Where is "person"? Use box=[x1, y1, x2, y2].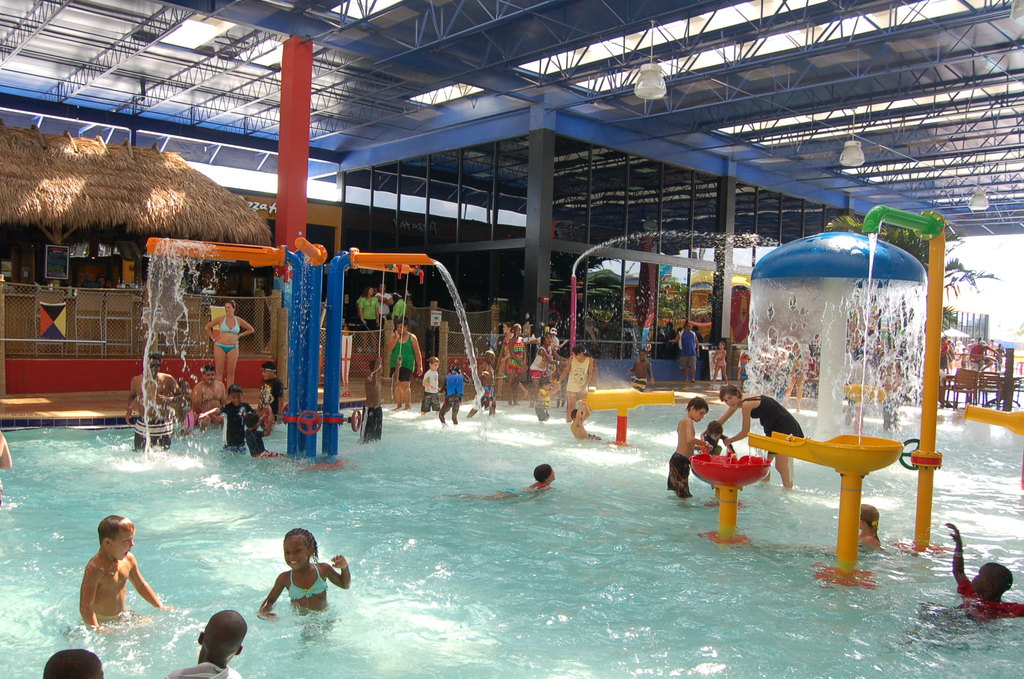
box=[255, 536, 335, 630].
